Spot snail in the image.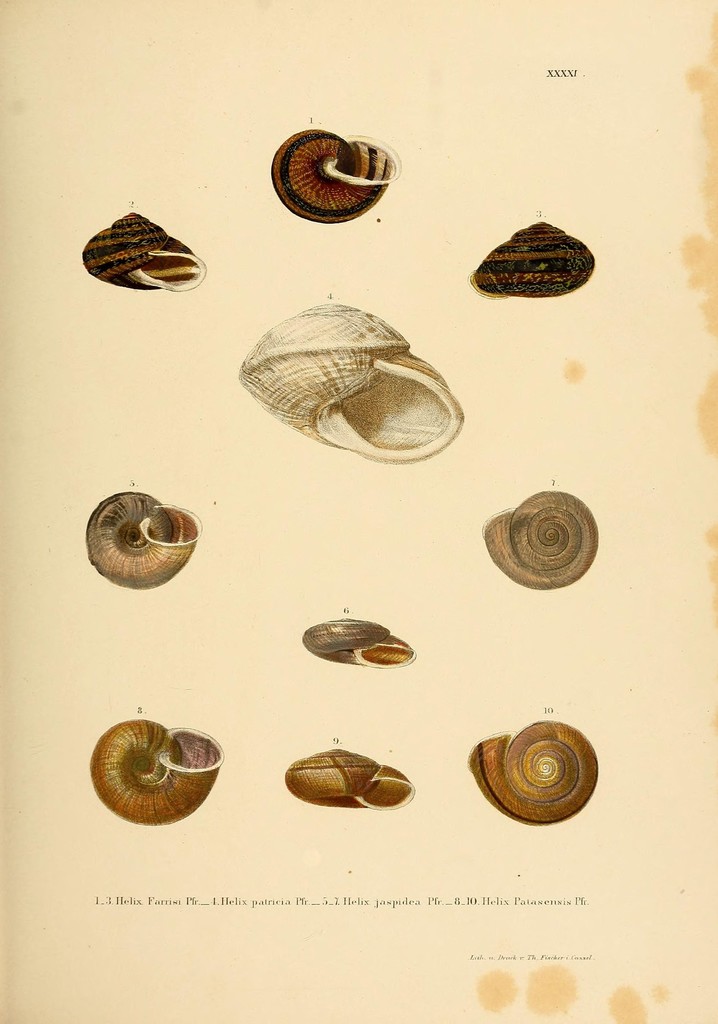
snail found at <region>236, 294, 465, 464</region>.
